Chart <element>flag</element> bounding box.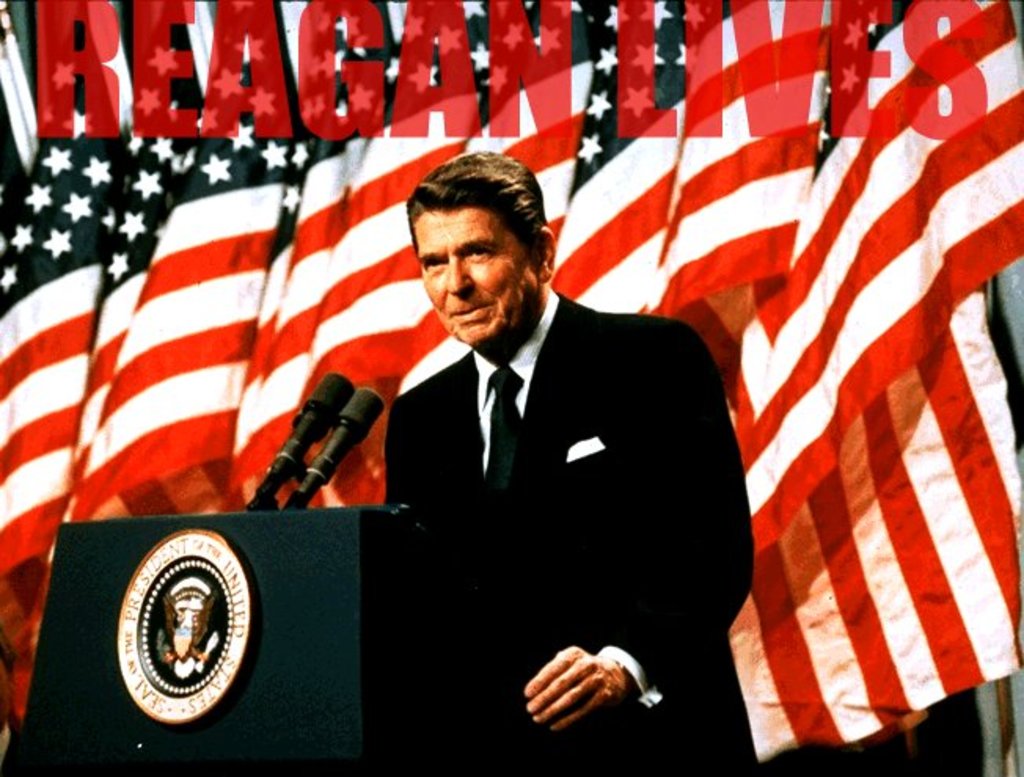
Charted: <box>0,0,1022,775</box>.
